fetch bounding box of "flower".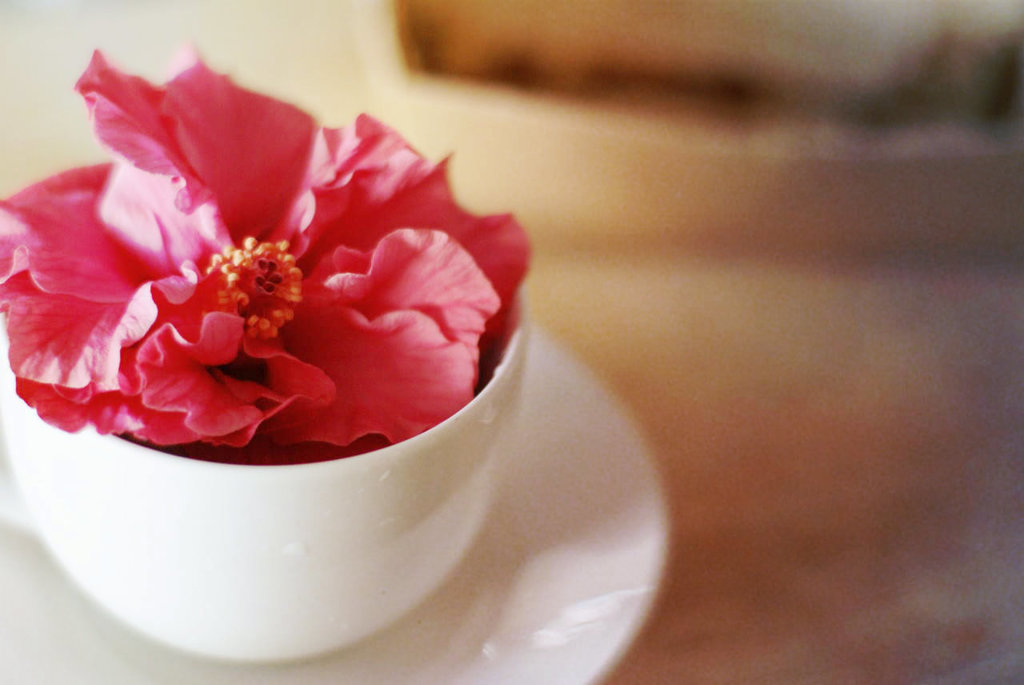
Bbox: l=0, t=46, r=532, b=467.
